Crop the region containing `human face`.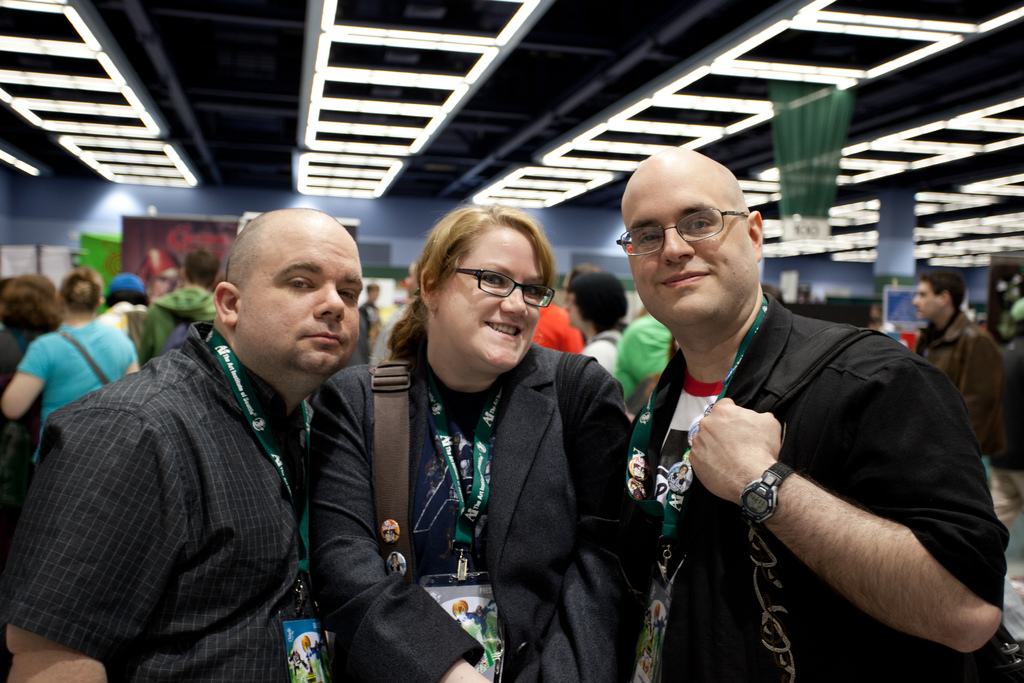
Crop region: l=243, t=231, r=366, b=378.
